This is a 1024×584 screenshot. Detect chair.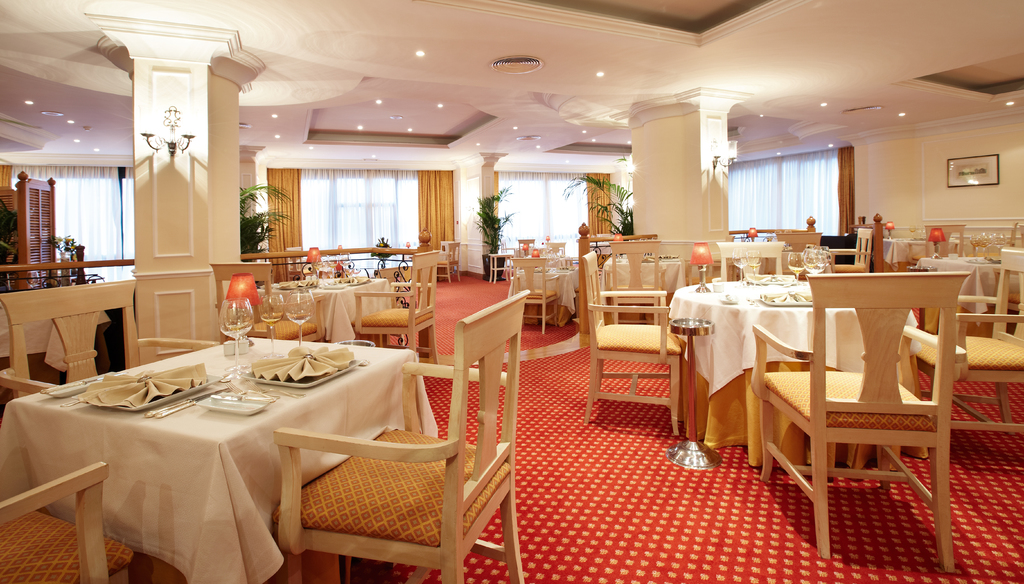
locate(988, 226, 1016, 291).
